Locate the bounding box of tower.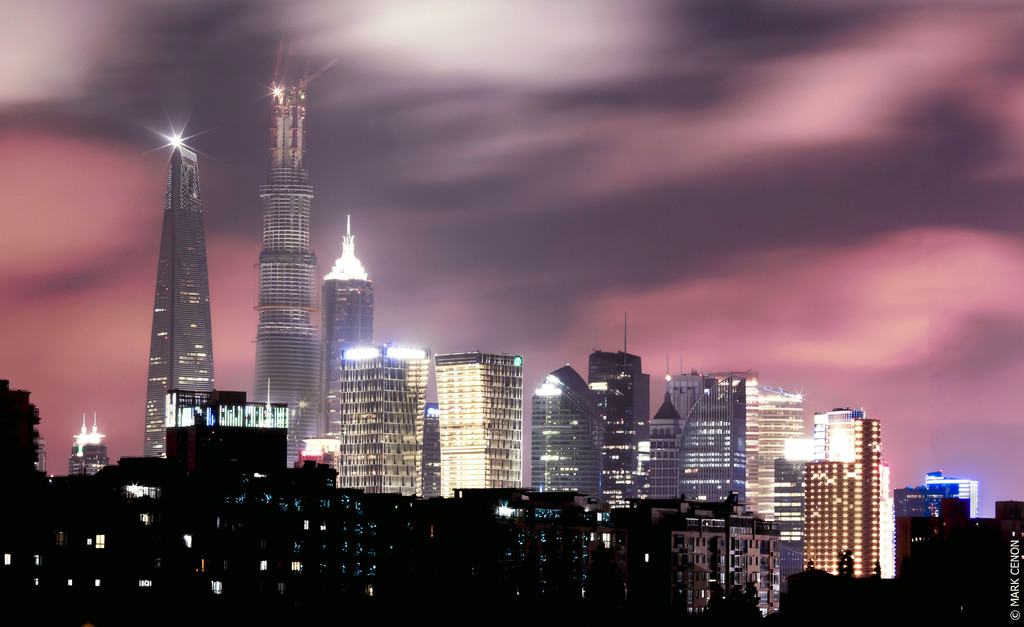
Bounding box: crop(339, 344, 429, 494).
